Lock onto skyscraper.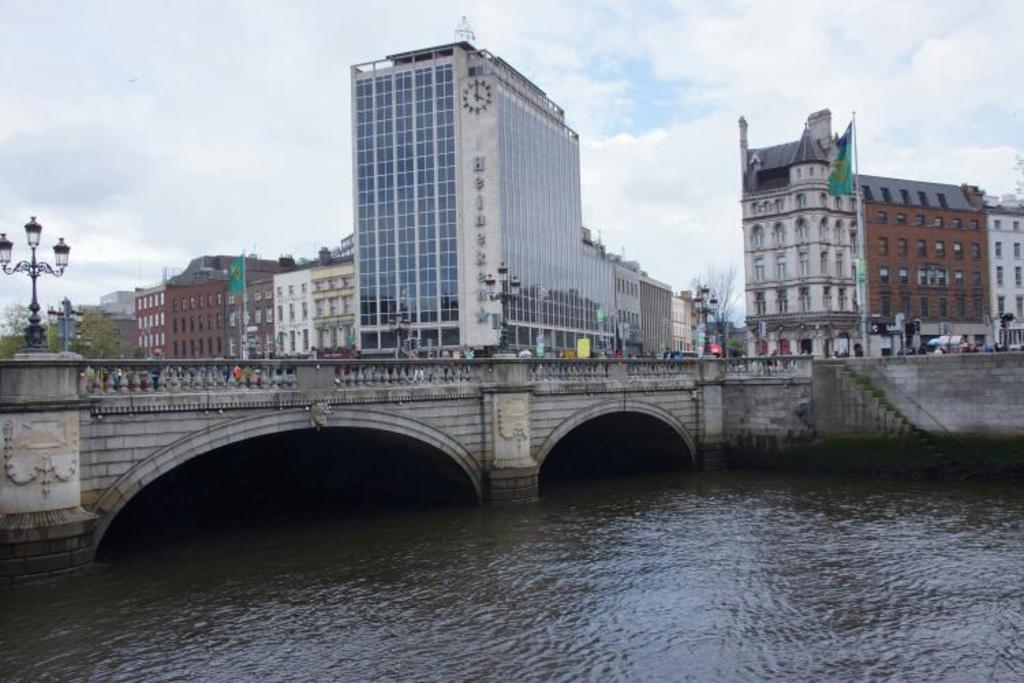
Locked: <box>990,197,1023,354</box>.
